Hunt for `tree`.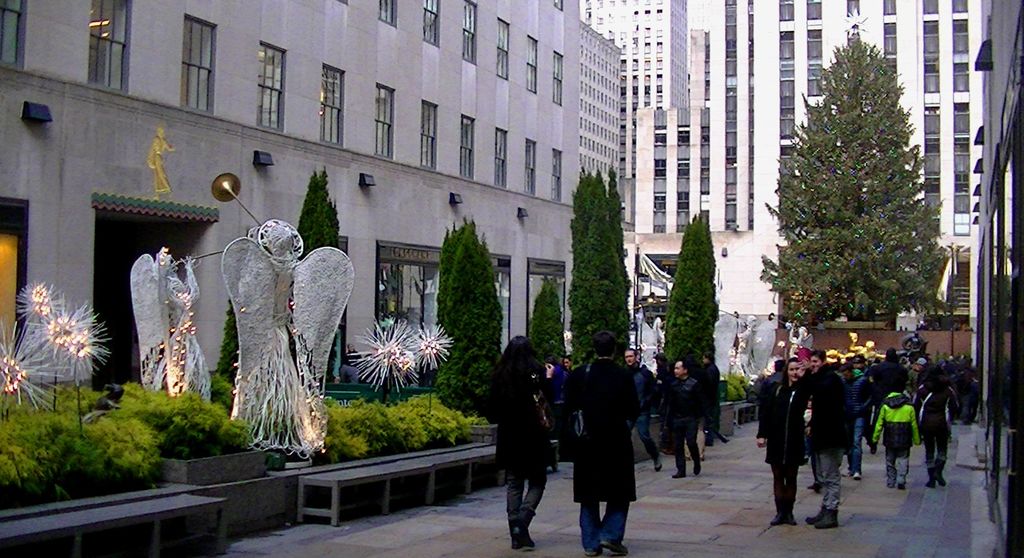
Hunted down at [665,206,728,378].
